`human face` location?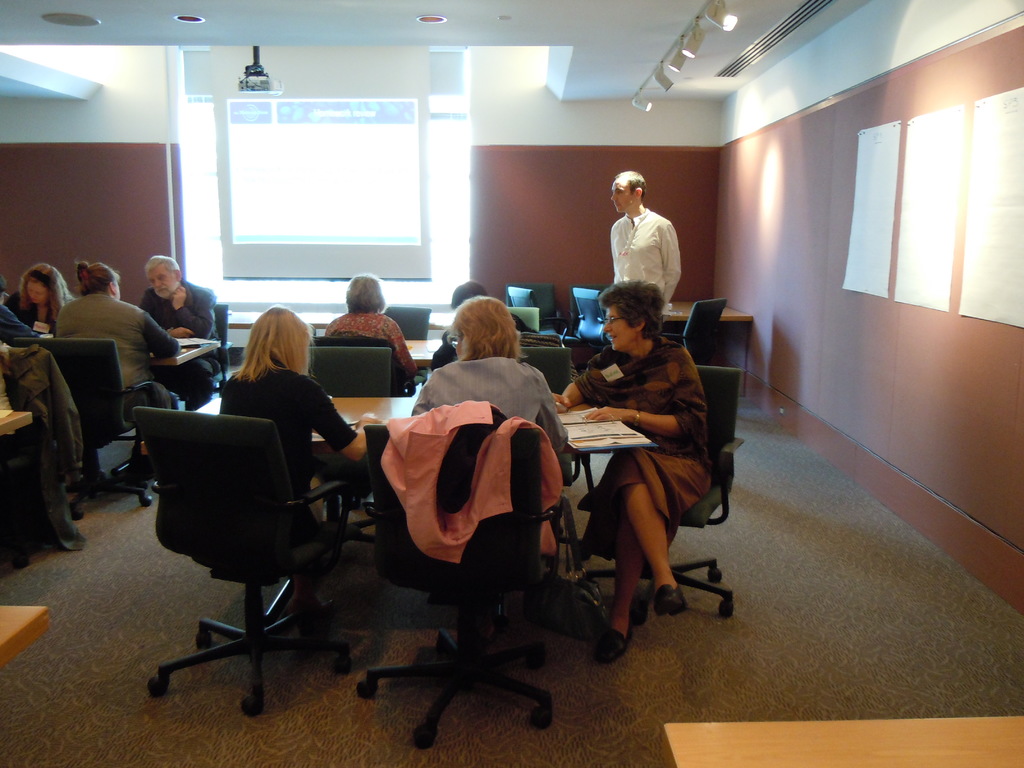
region(150, 266, 175, 300)
